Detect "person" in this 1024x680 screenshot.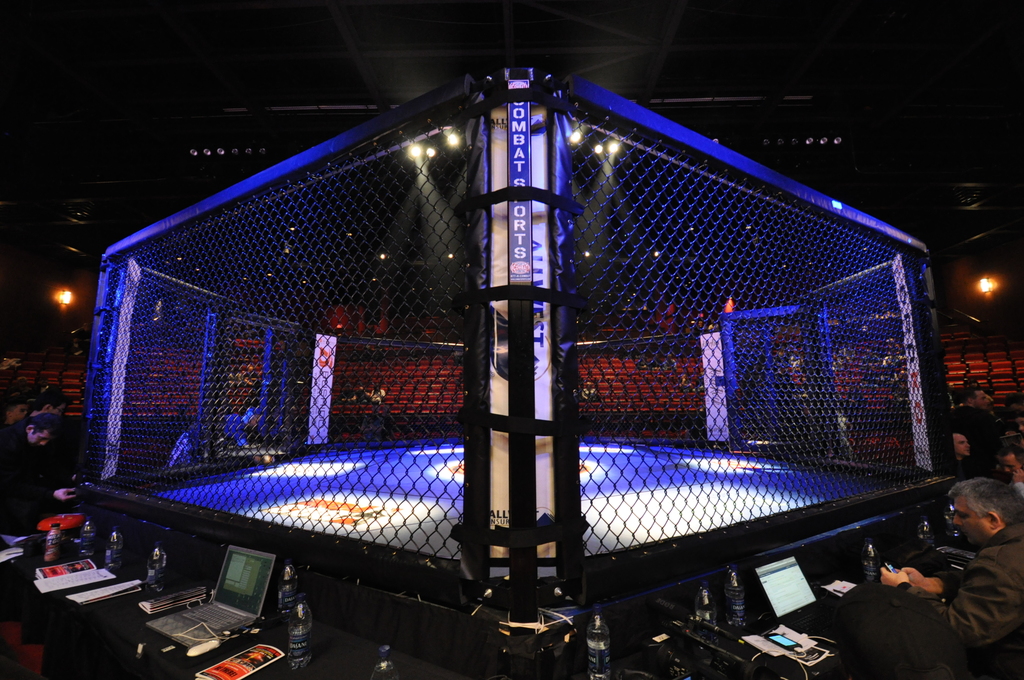
Detection: {"x1": 371, "y1": 382, "x2": 386, "y2": 403}.
